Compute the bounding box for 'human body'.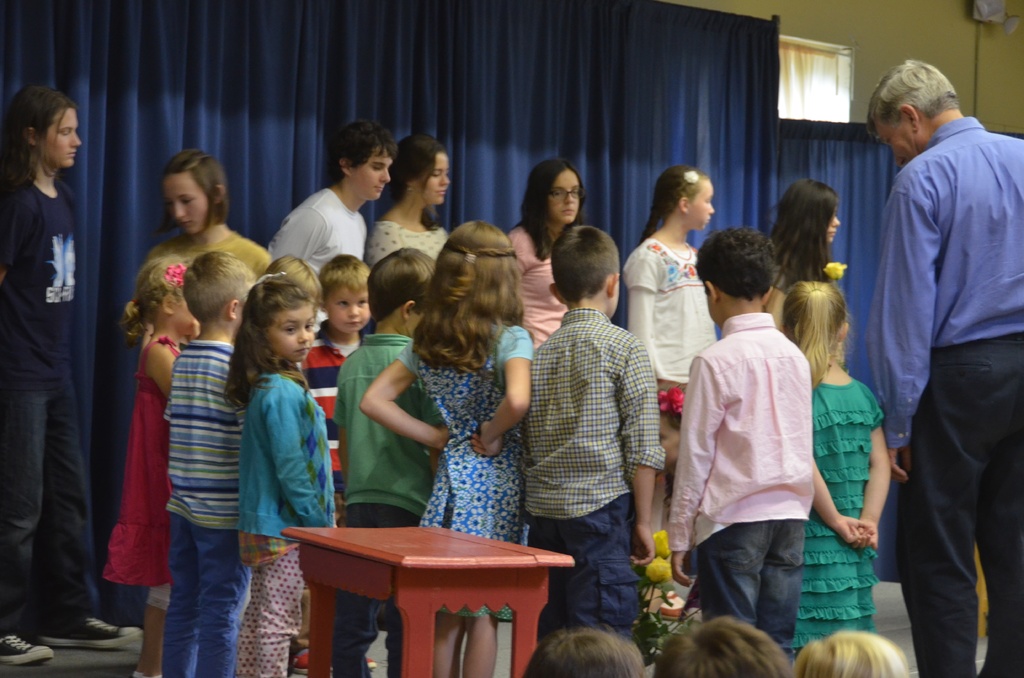
x1=0 y1=82 x2=141 y2=667.
